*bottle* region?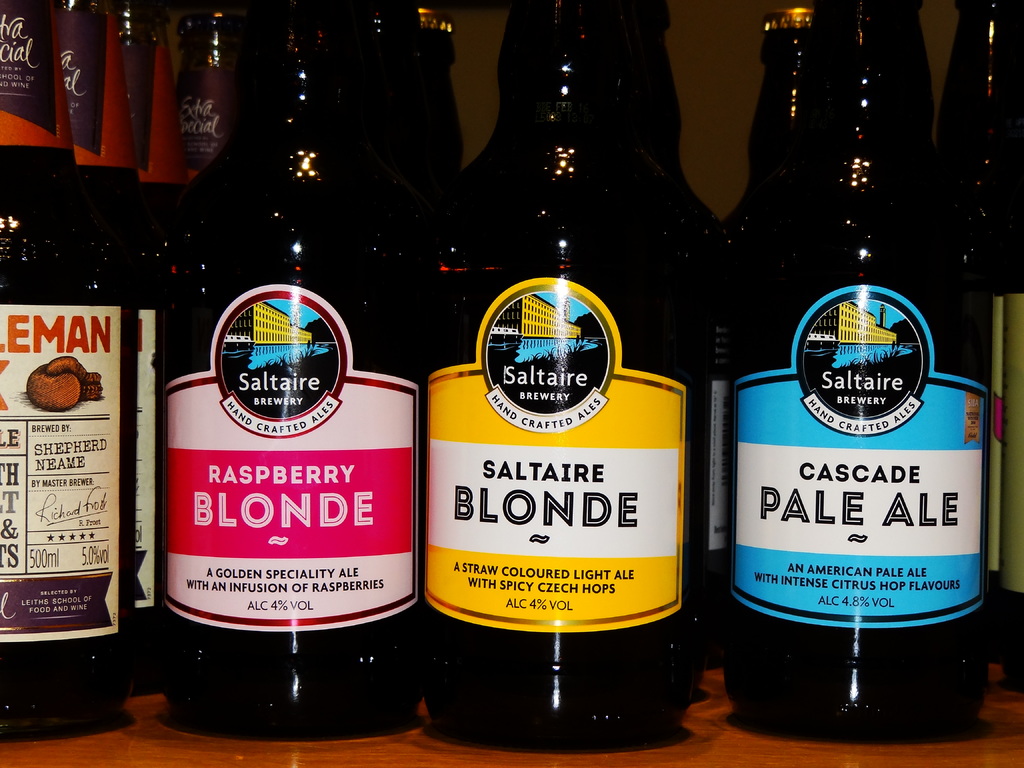
<box>91,3,182,387</box>
